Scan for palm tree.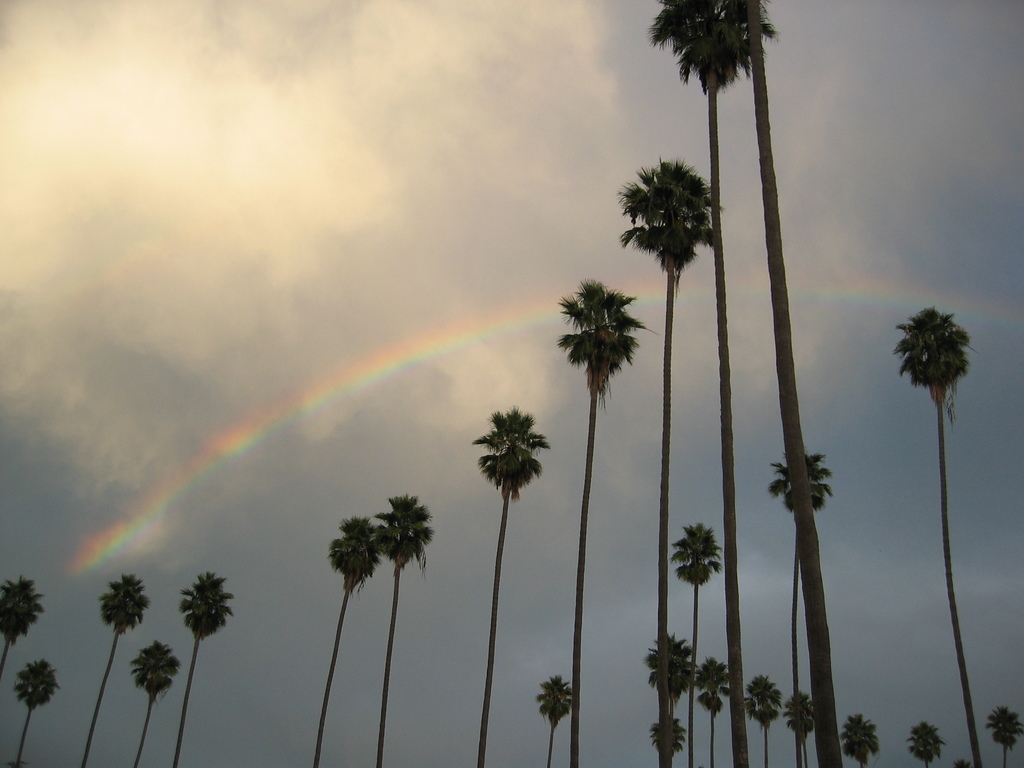
Scan result: x1=585 y1=150 x2=675 y2=271.
